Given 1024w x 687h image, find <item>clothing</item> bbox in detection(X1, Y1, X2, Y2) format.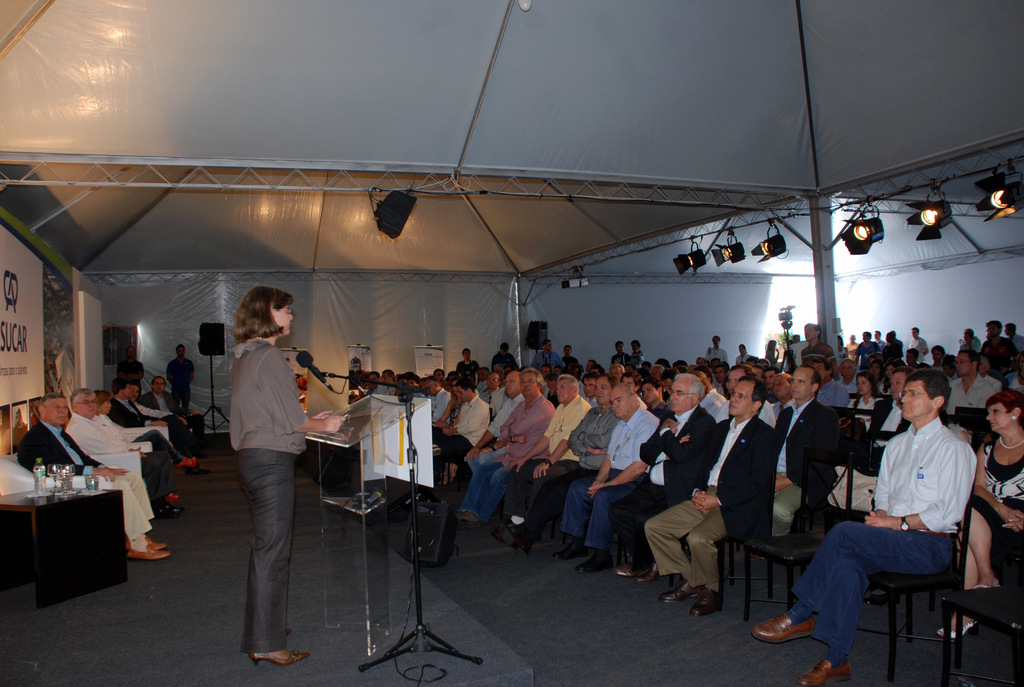
detection(145, 393, 181, 429).
